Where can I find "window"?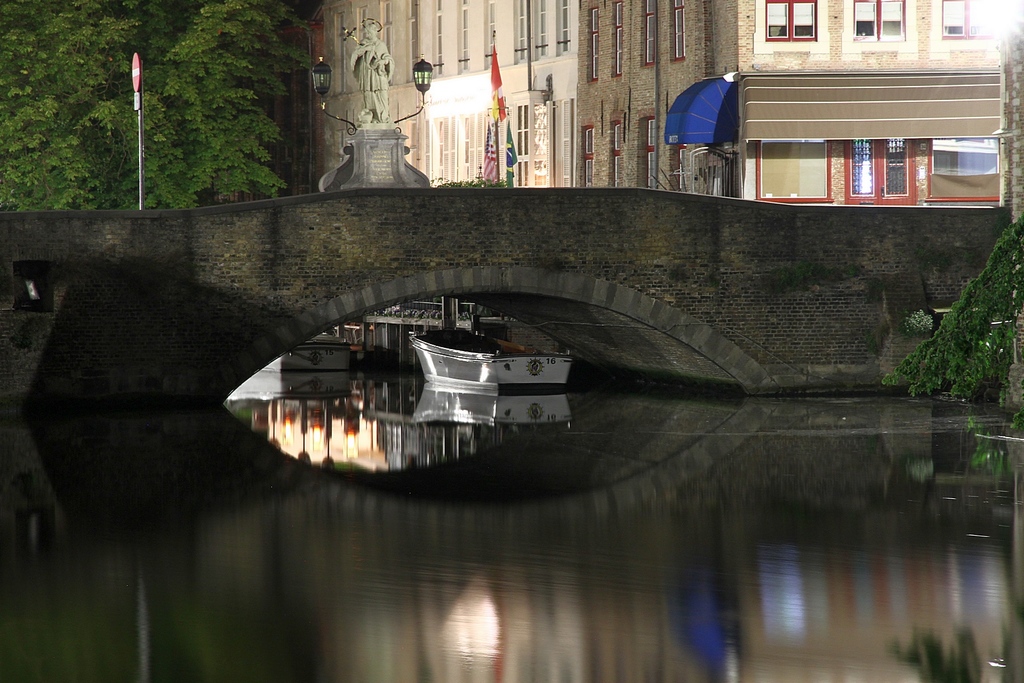
You can find it at bbox=(763, 0, 820, 41).
